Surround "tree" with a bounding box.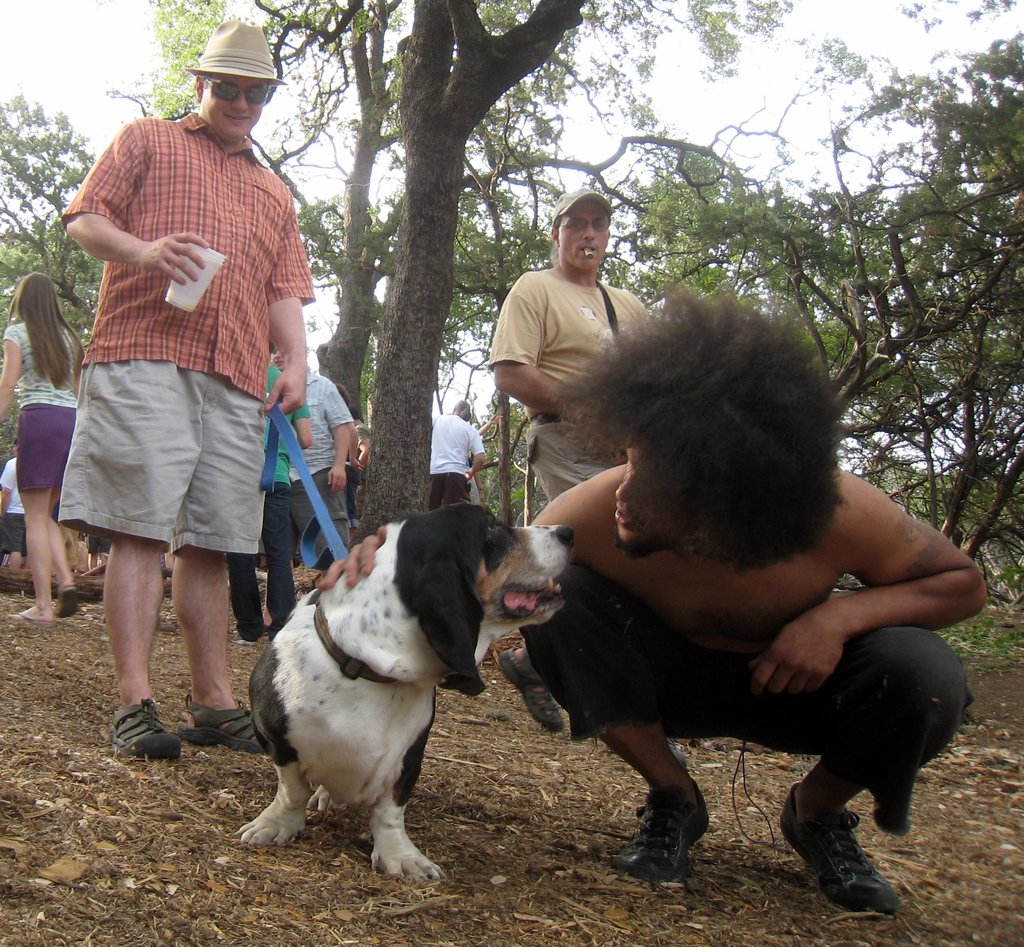
(x1=640, y1=31, x2=1023, y2=597).
